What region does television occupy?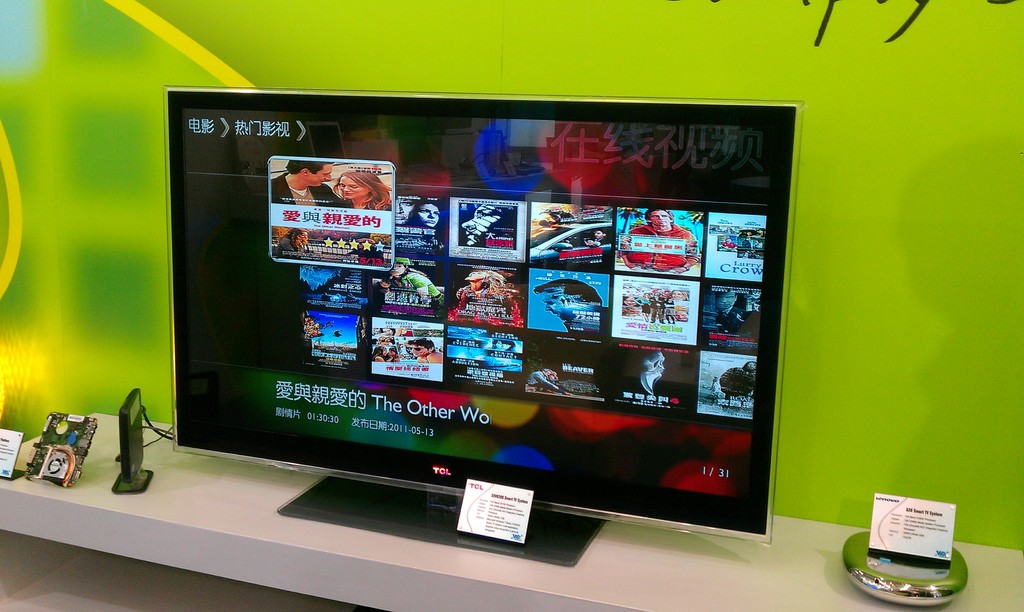
bbox=(165, 85, 803, 568).
